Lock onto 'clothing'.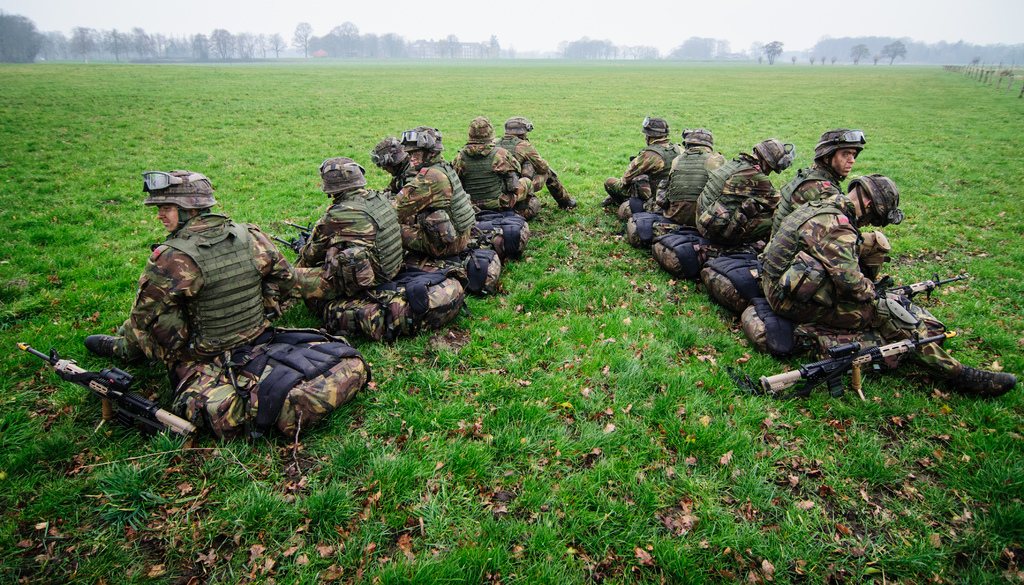
Locked: <region>78, 171, 289, 408</region>.
